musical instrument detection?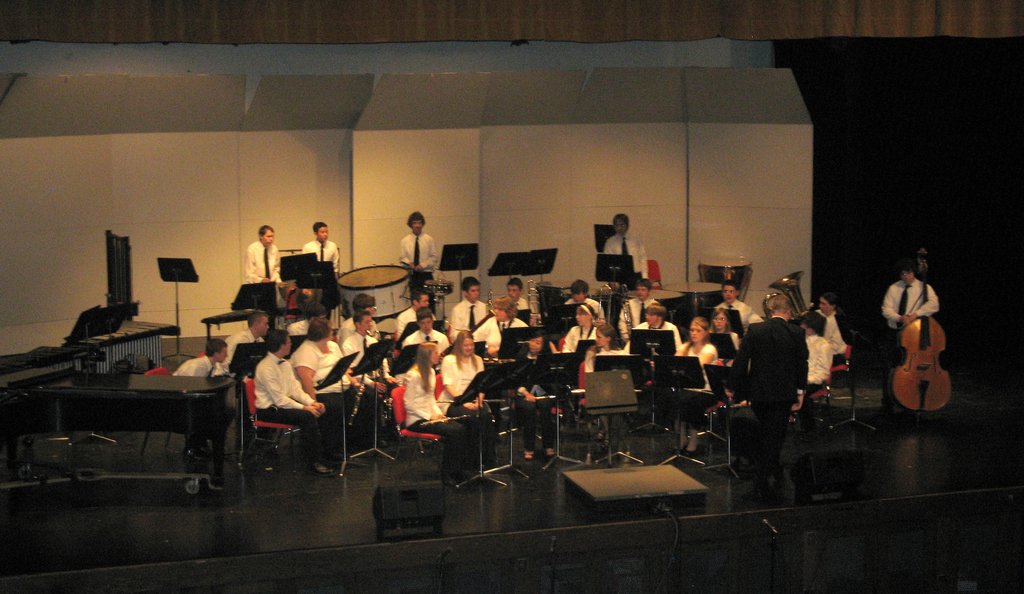
box(762, 267, 817, 319)
